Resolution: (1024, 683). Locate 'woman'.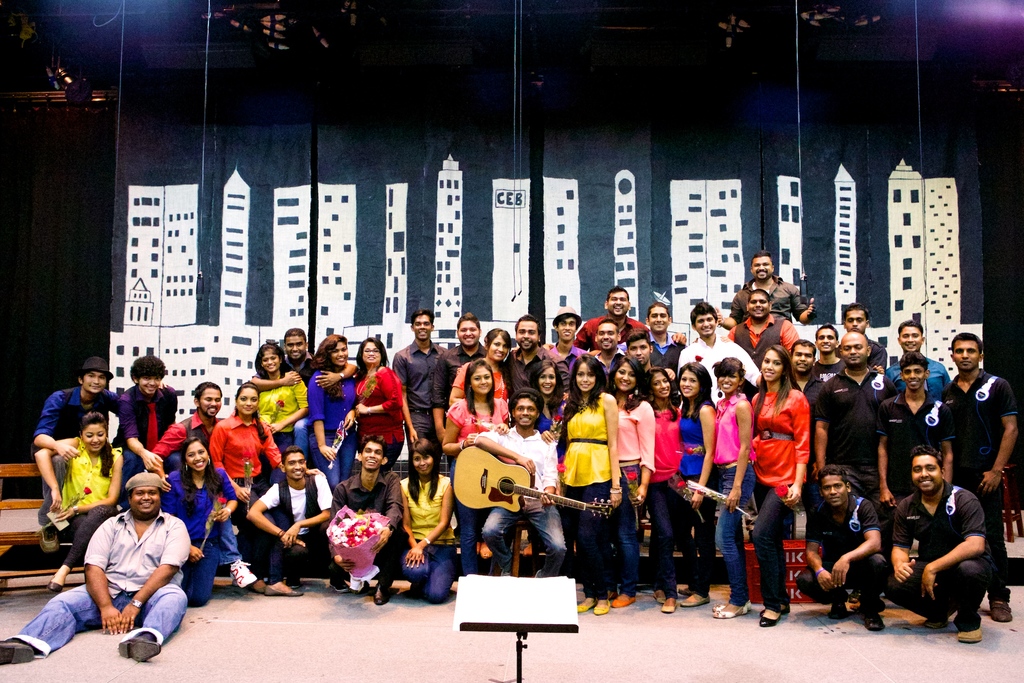
bbox=[750, 343, 811, 629].
